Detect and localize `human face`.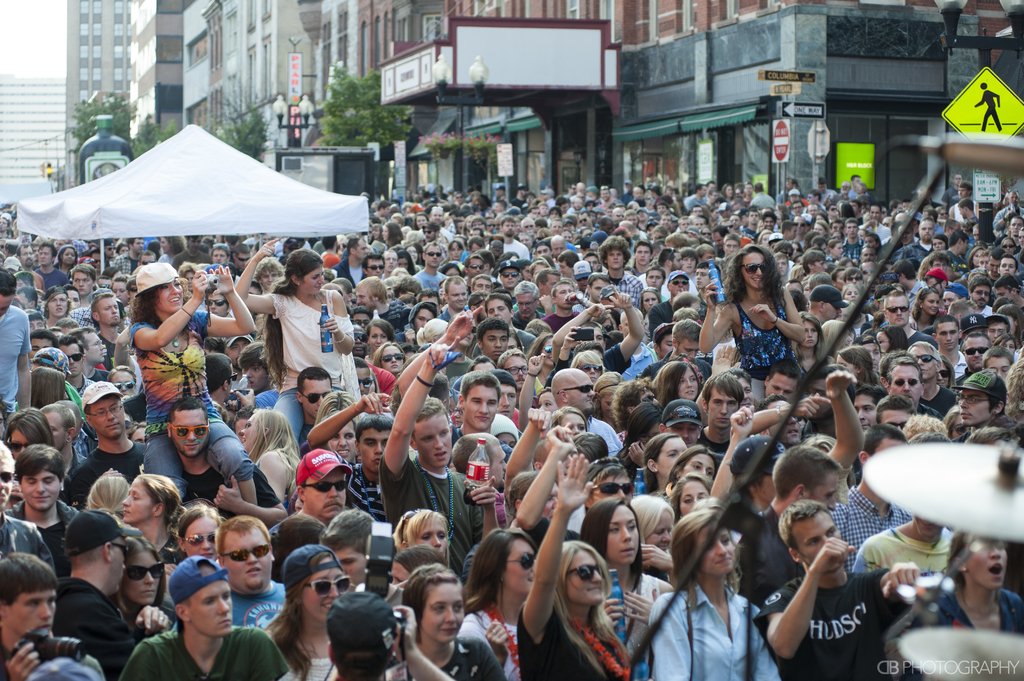
Localized at bbox=[310, 272, 324, 291].
